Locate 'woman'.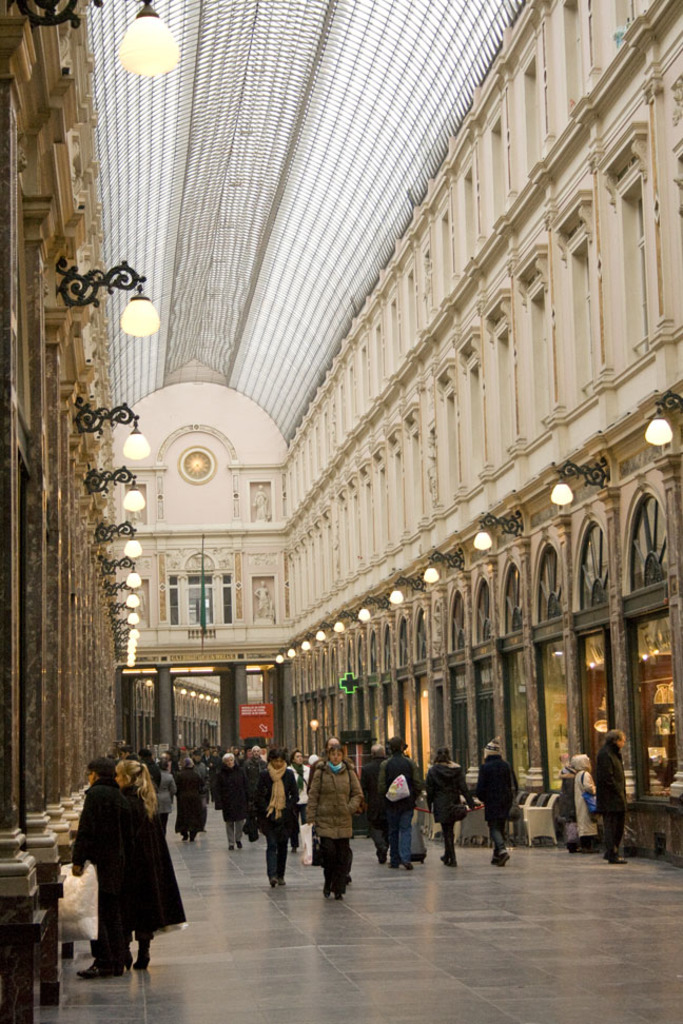
Bounding box: rect(140, 749, 162, 804).
